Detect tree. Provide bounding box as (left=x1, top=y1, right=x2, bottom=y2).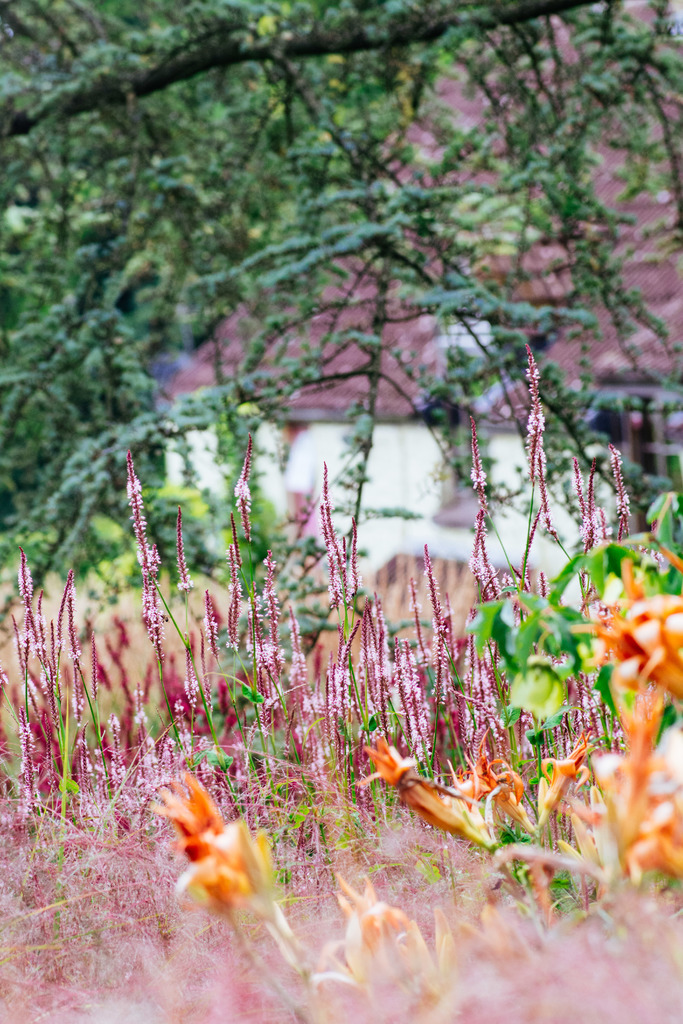
(left=0, top=0, right=682, bottom=596).
